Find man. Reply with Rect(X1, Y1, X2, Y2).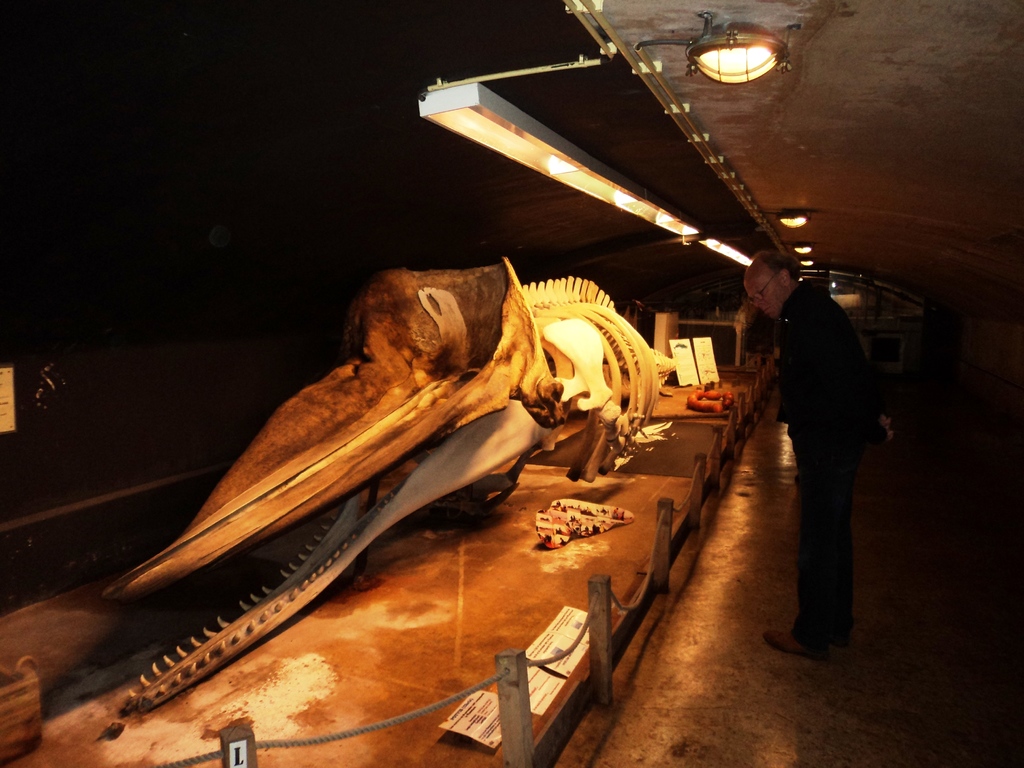
Rect(701, 243, 895, 667).
